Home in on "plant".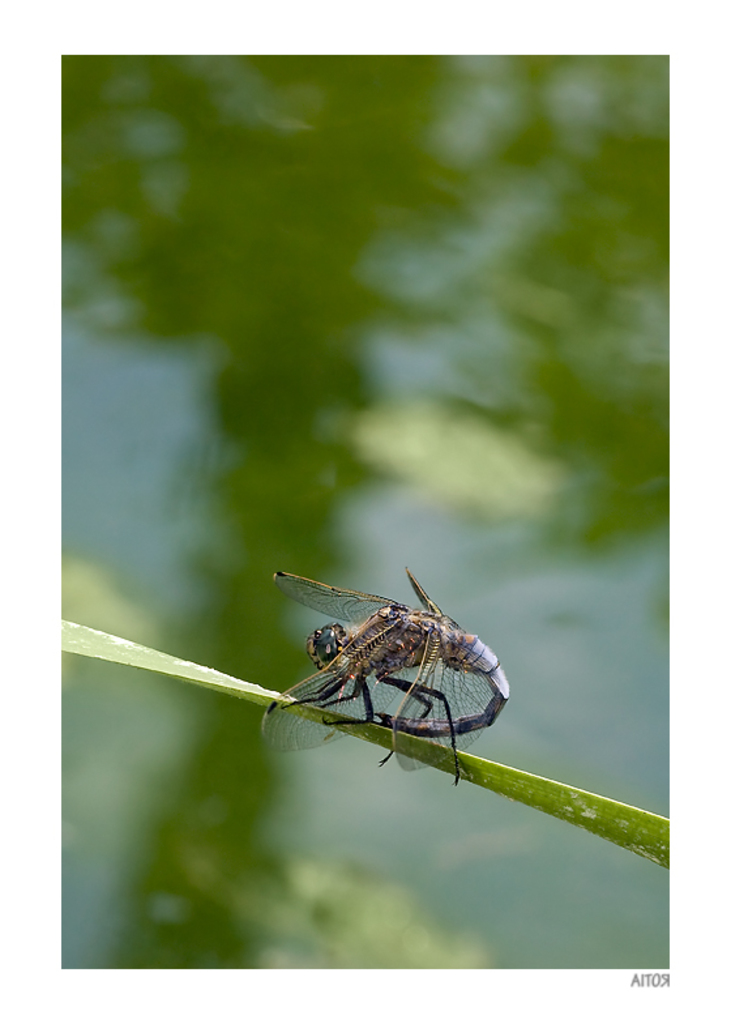
Homed in at x1=59, y1=613, x2=668, y2=876.
